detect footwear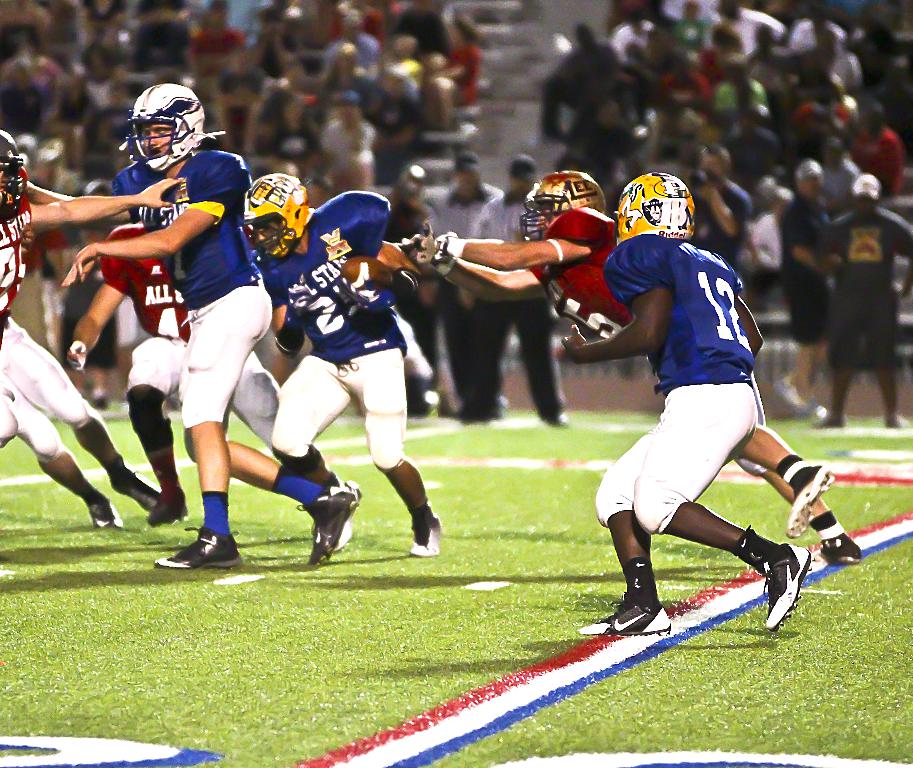
Rect(754, 540, 821, 630)
